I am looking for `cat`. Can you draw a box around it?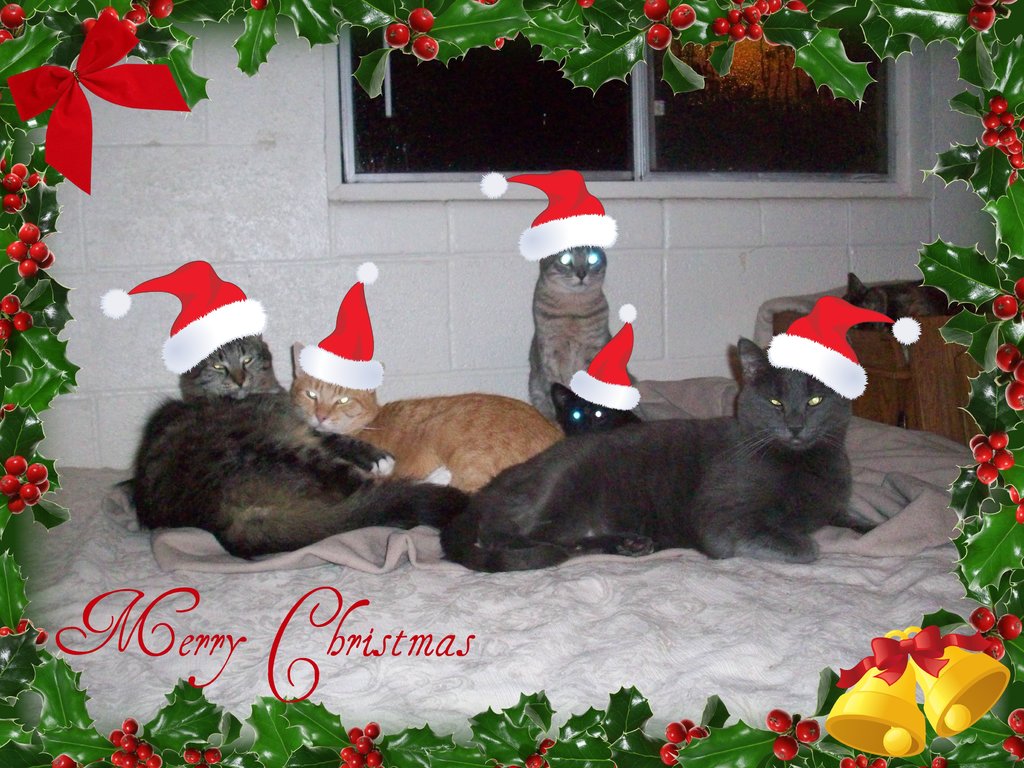
Sure, the bounding box is 420, 297, 914, 557.
